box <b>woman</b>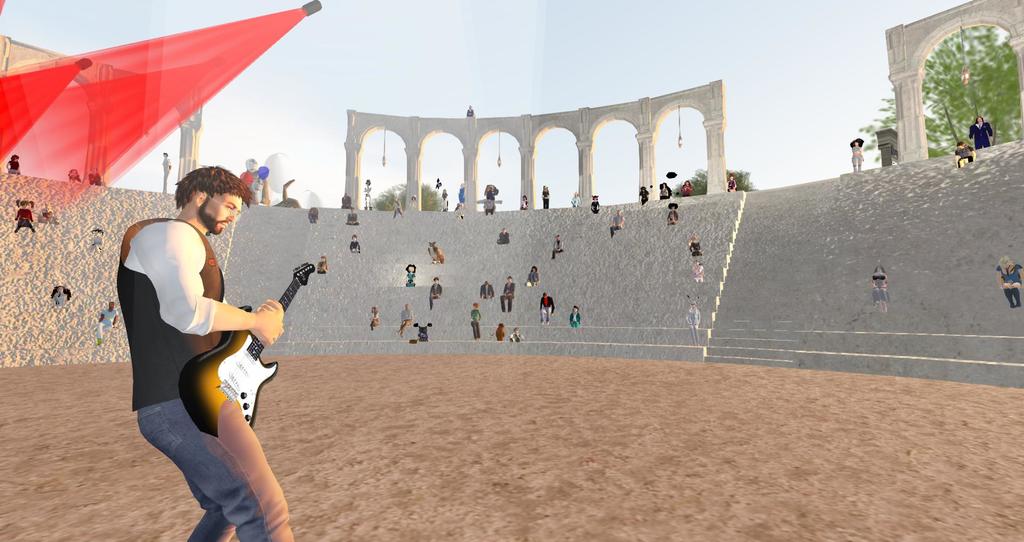
<bbox>691, 259, 705, 284</bbox>
